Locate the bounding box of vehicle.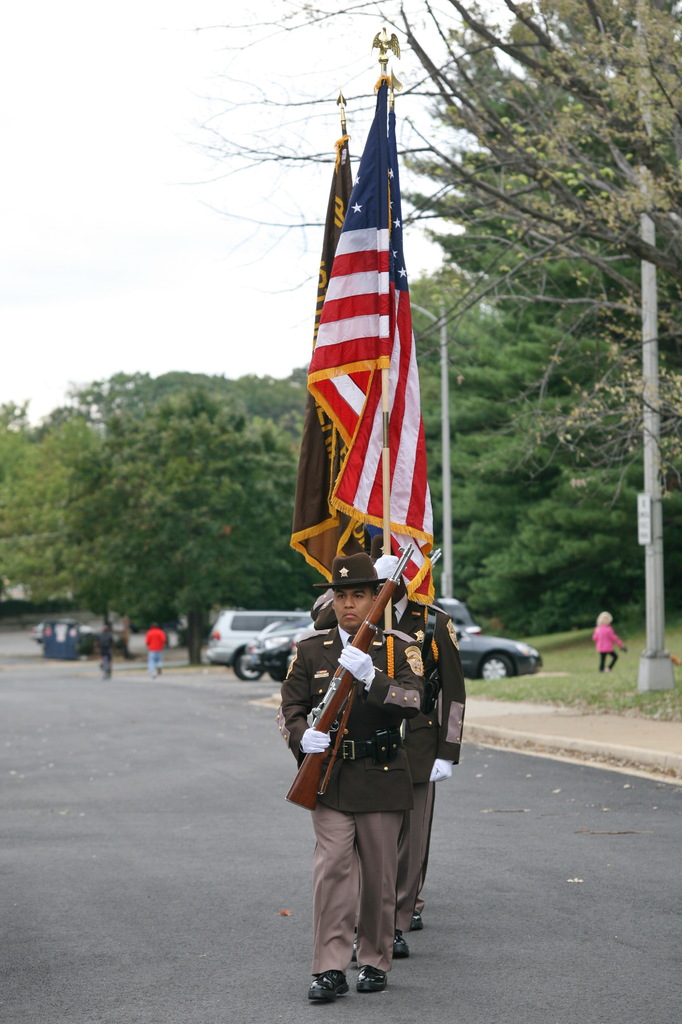
Bounding box: bbox=[444, 625, 559, 691].
